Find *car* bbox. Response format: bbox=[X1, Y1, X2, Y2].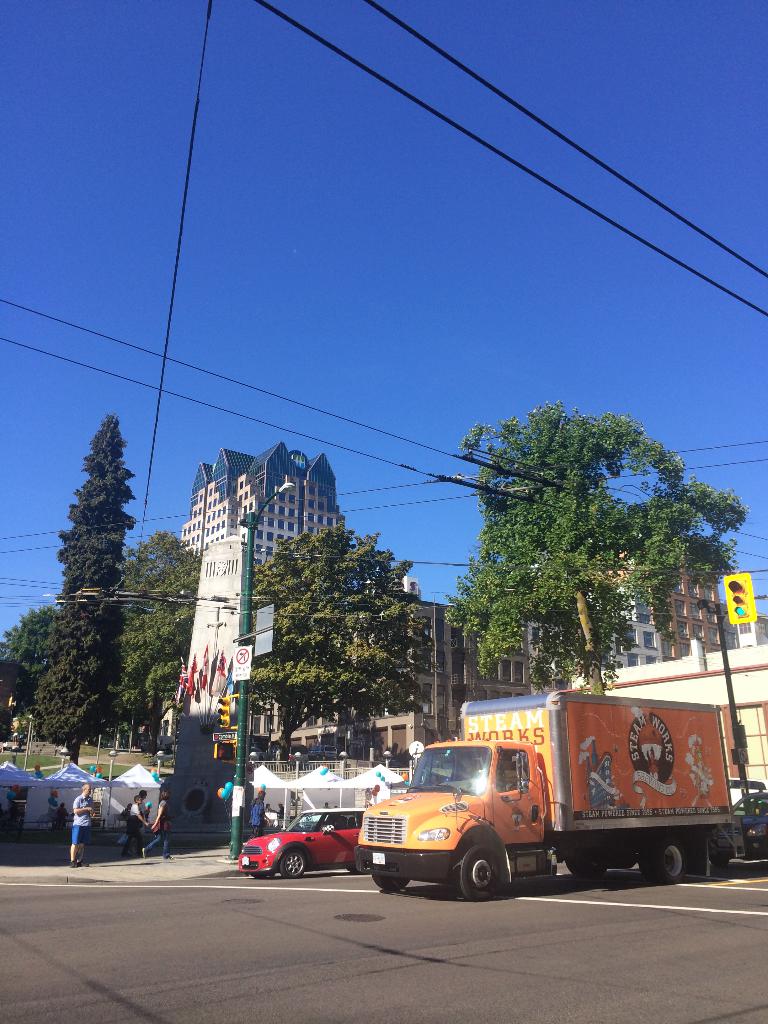
bbox=[308, 746, 350, 762].
